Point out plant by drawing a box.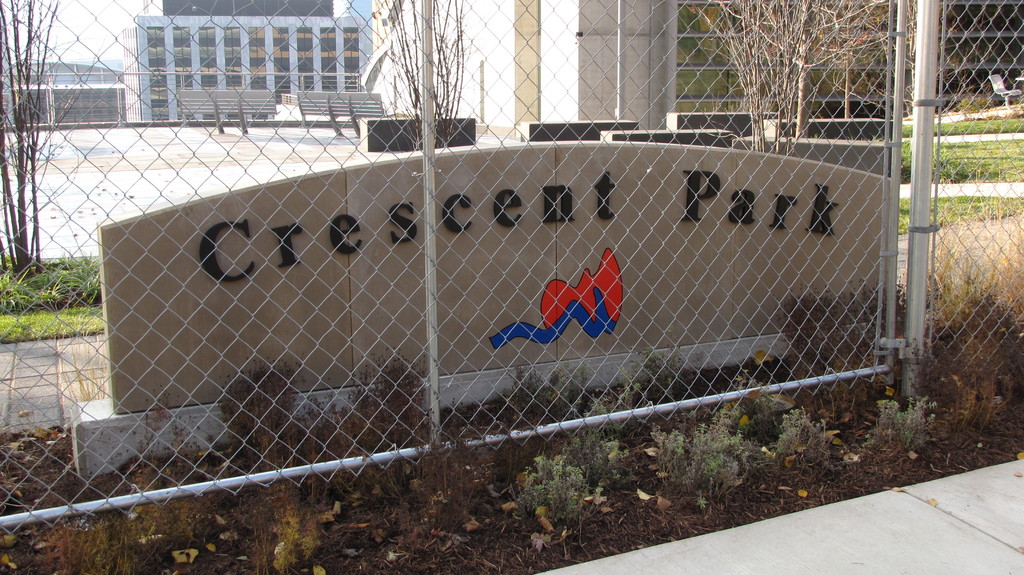
325 364 438 490.
